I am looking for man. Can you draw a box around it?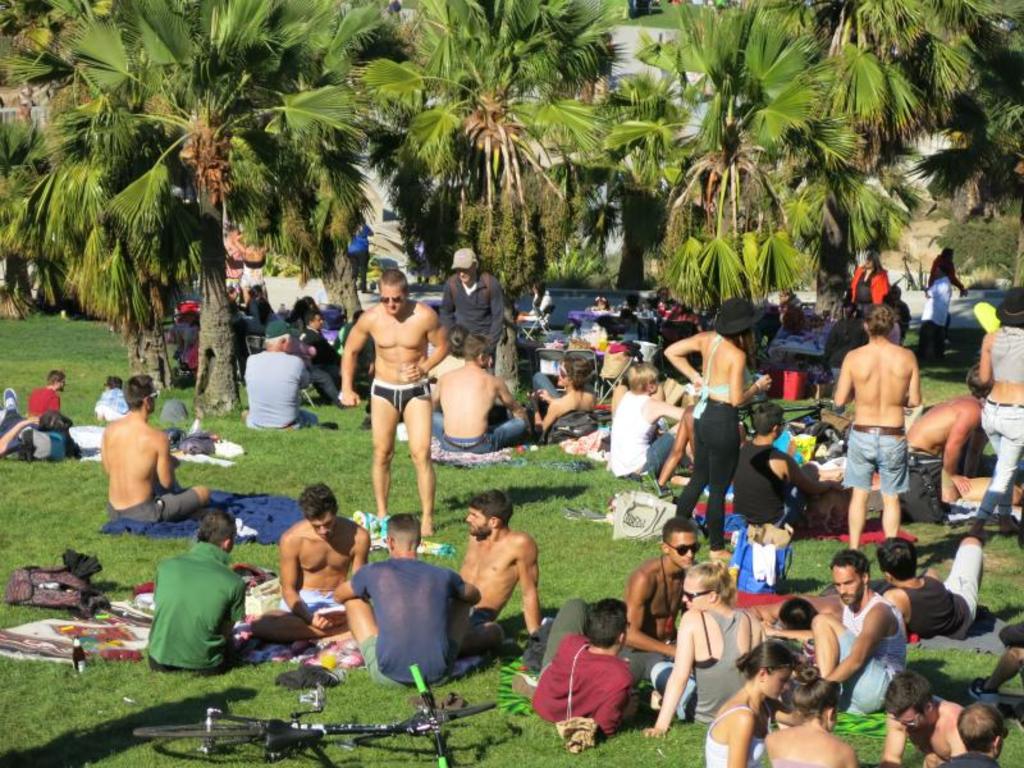
Sure, the bounding box is (627,515,716,652).
